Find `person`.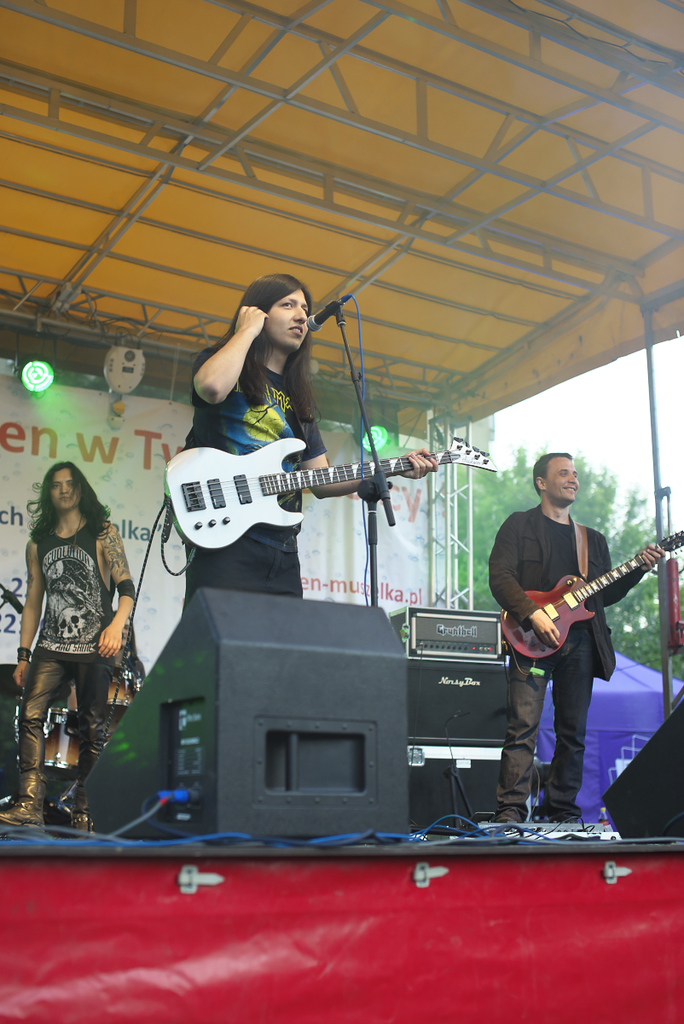
[181, 275, 439, 613].
